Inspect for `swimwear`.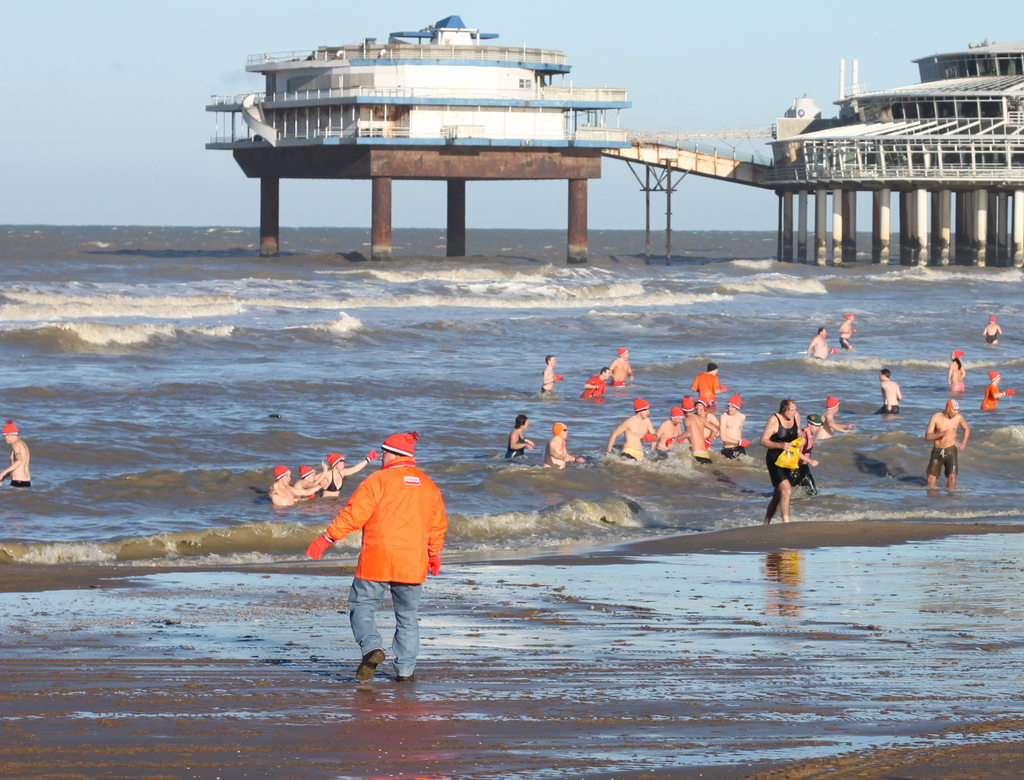
Inspection: [left=980, top=382, right=1002, bottom=413].
